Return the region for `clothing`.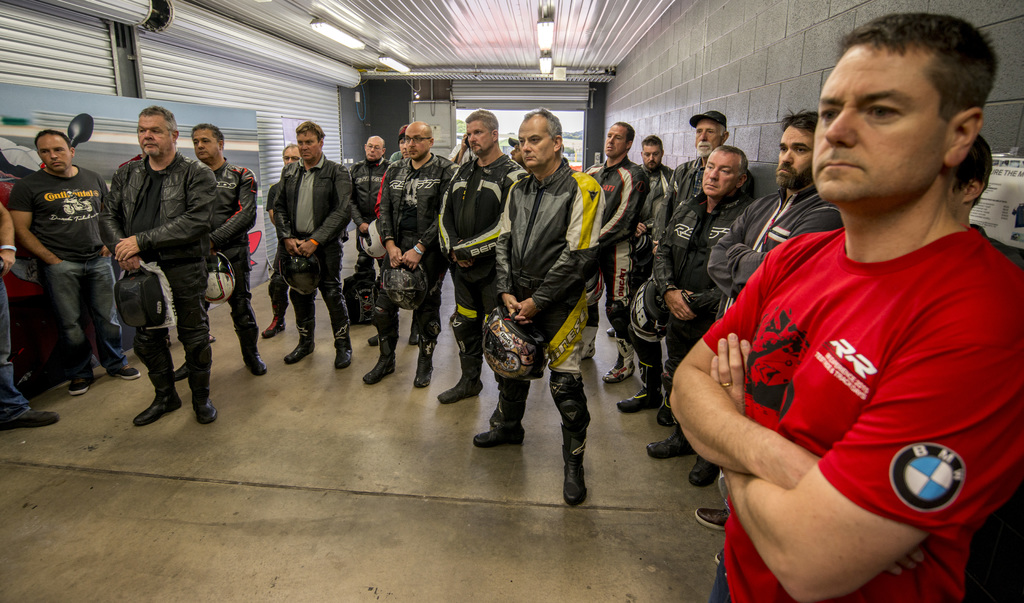
589:154:641:312.
